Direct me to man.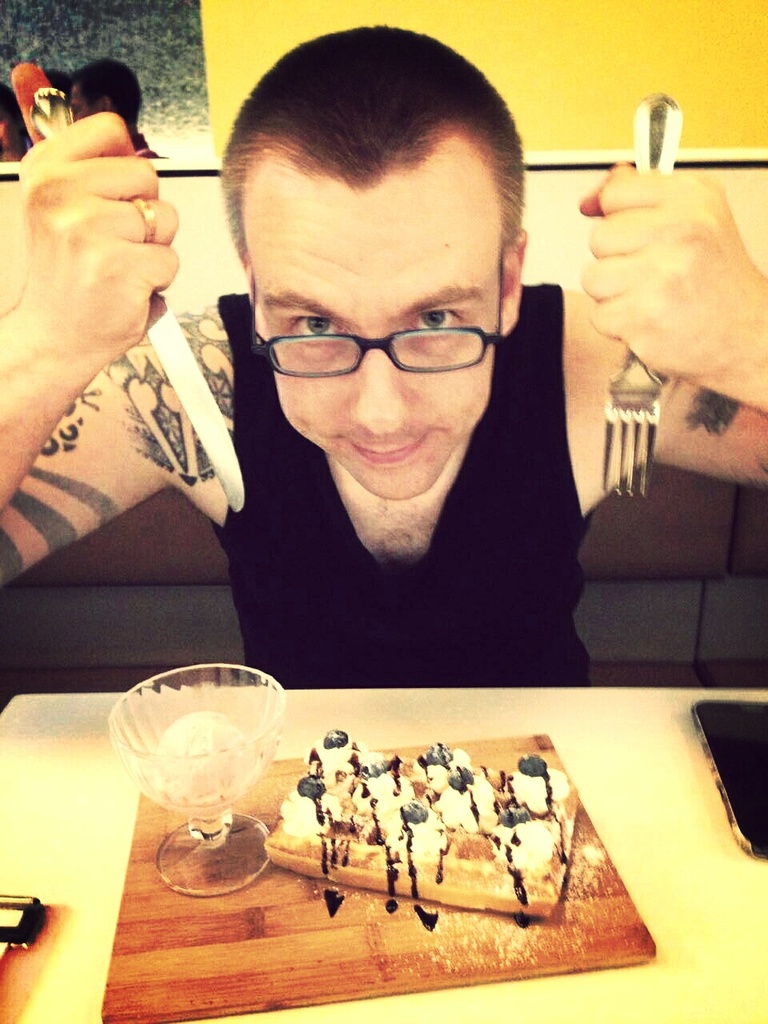
Direction: l=0, t=15, r=767, b=681.
